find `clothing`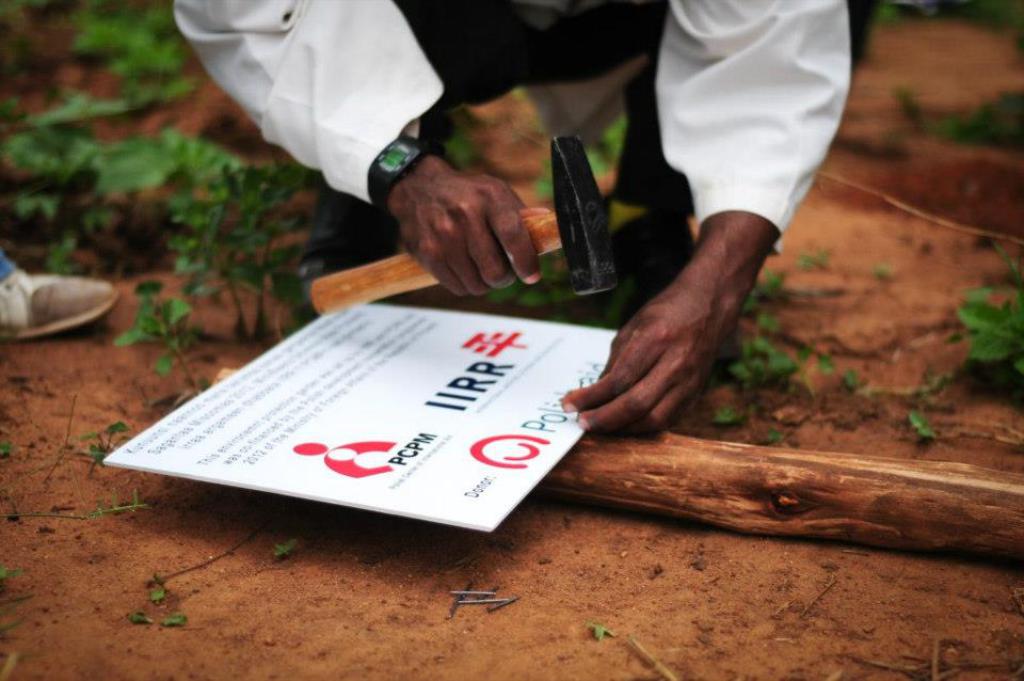
left=177, top=0, right=853, bottom=257
